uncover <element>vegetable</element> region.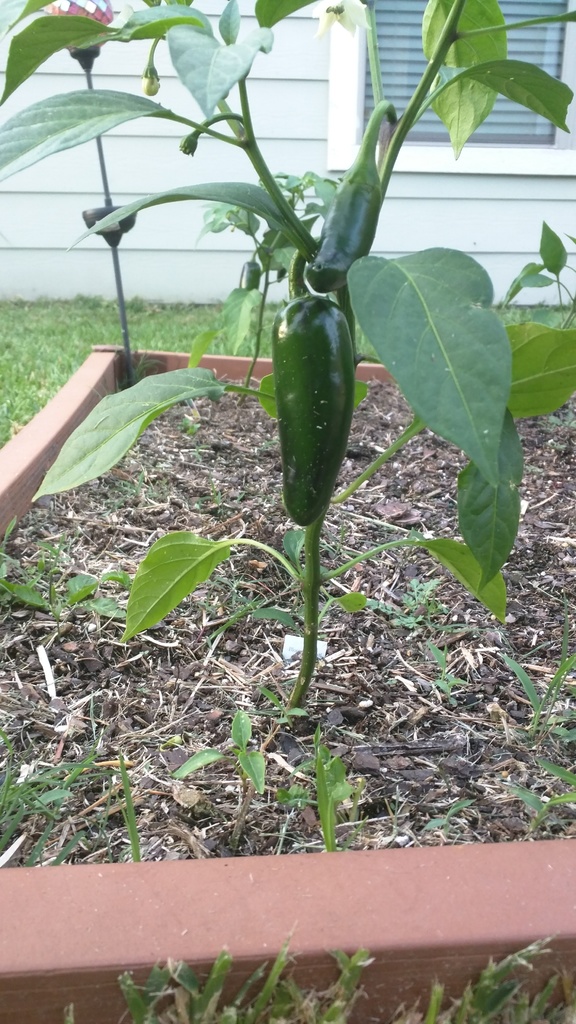
Uncovered: bbox=(269, 255, 360, 527).
